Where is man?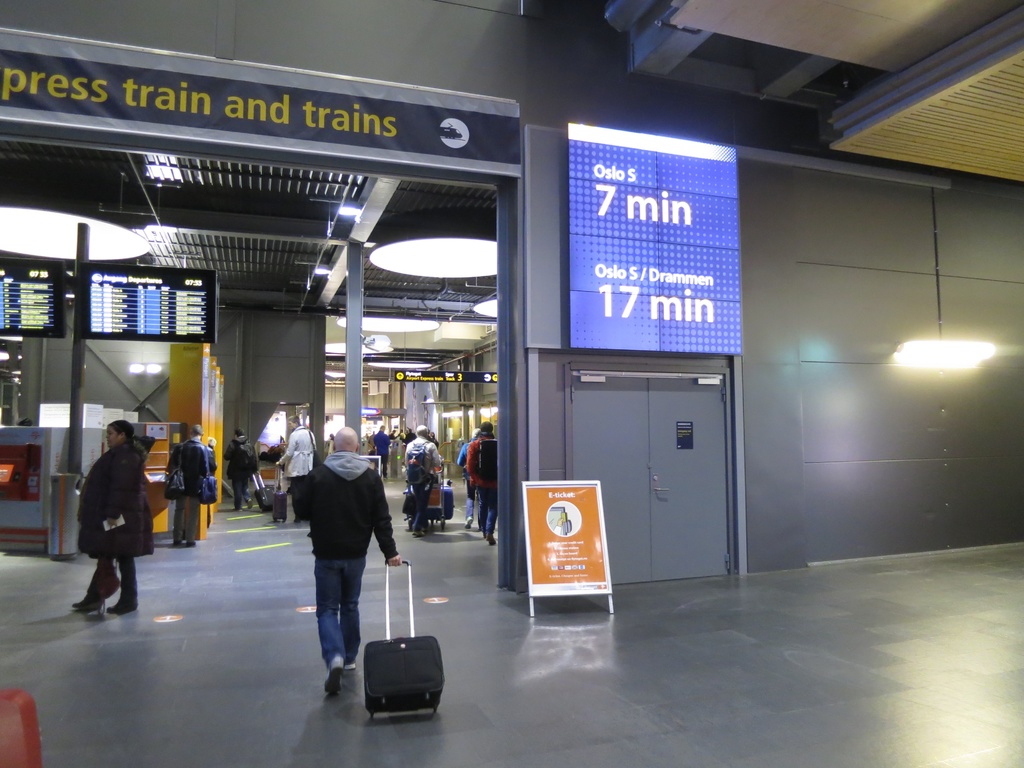
bbox=[166, 420, 221, 548].
